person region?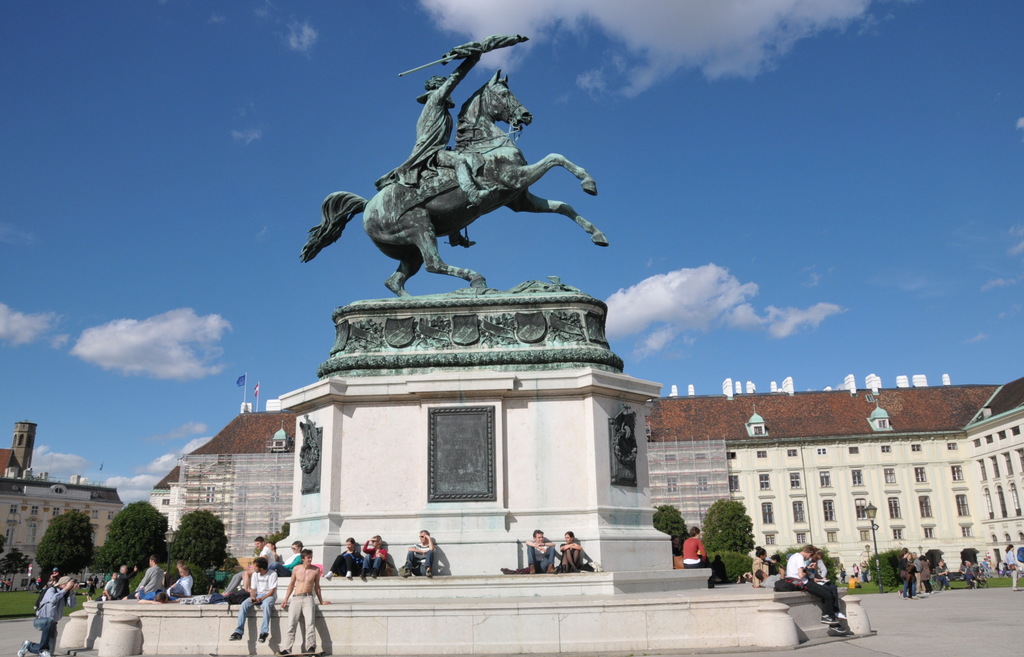
<region>230, 558, 276, 645</region>
